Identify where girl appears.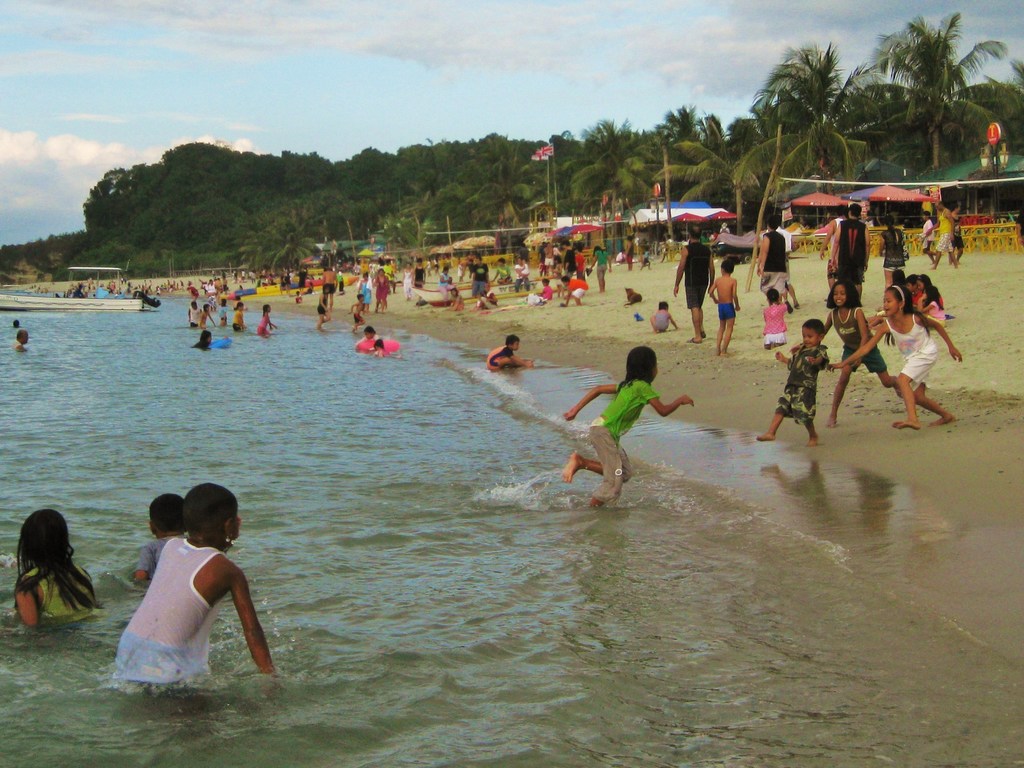
Appears at x1=218, y1=298, x2=227, y2=324.
